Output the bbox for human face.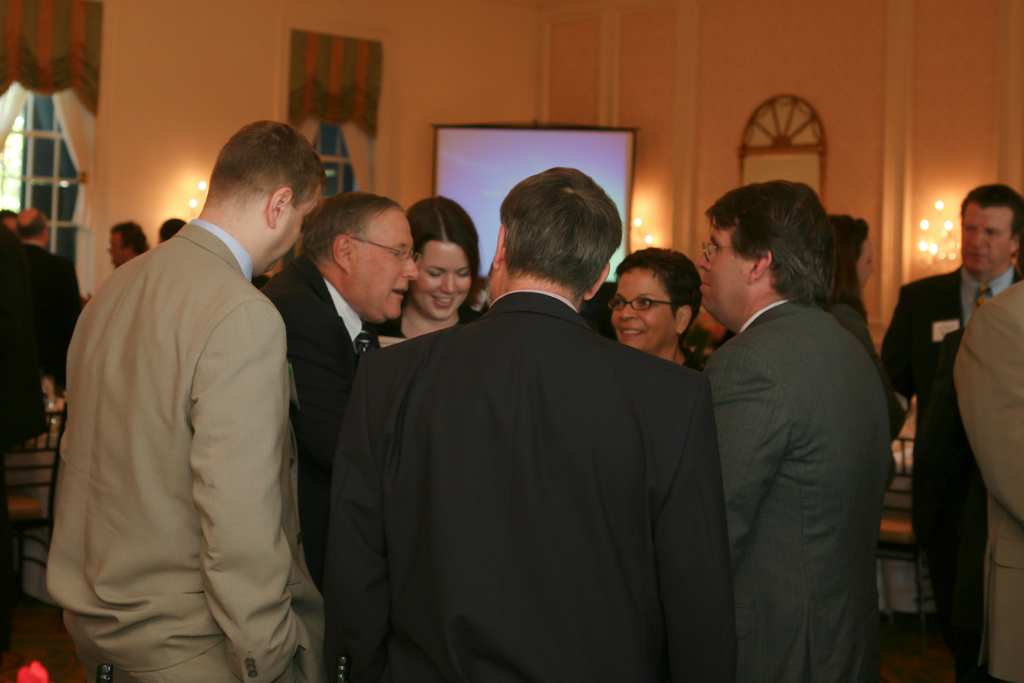
select_region(268, 189, 323, 269).
